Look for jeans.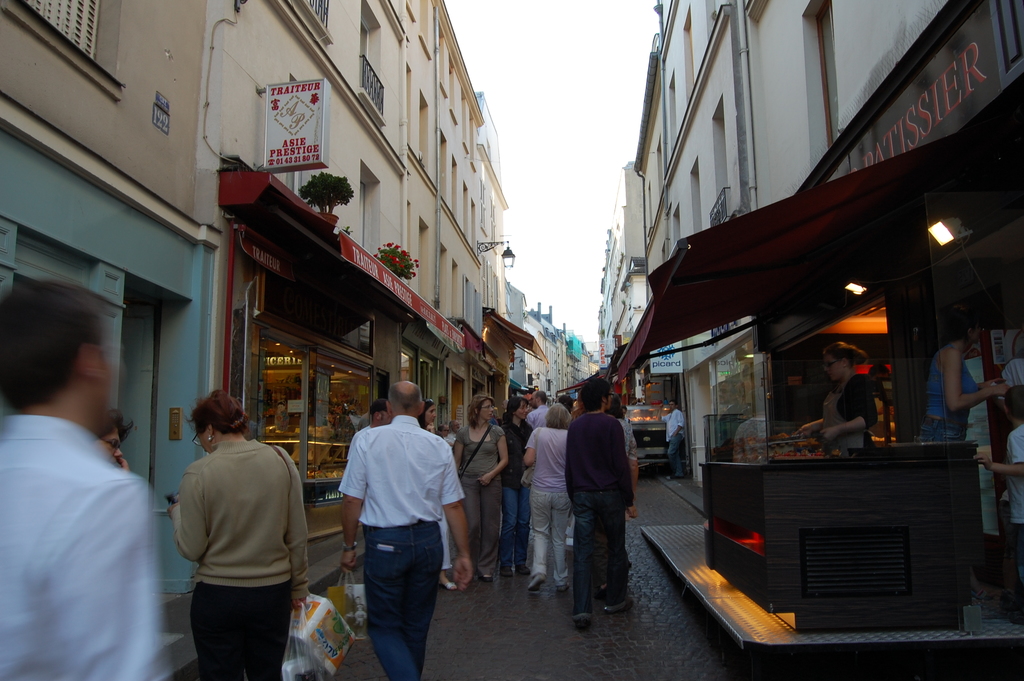
Found: bbox(555, 485, 644, 611).
